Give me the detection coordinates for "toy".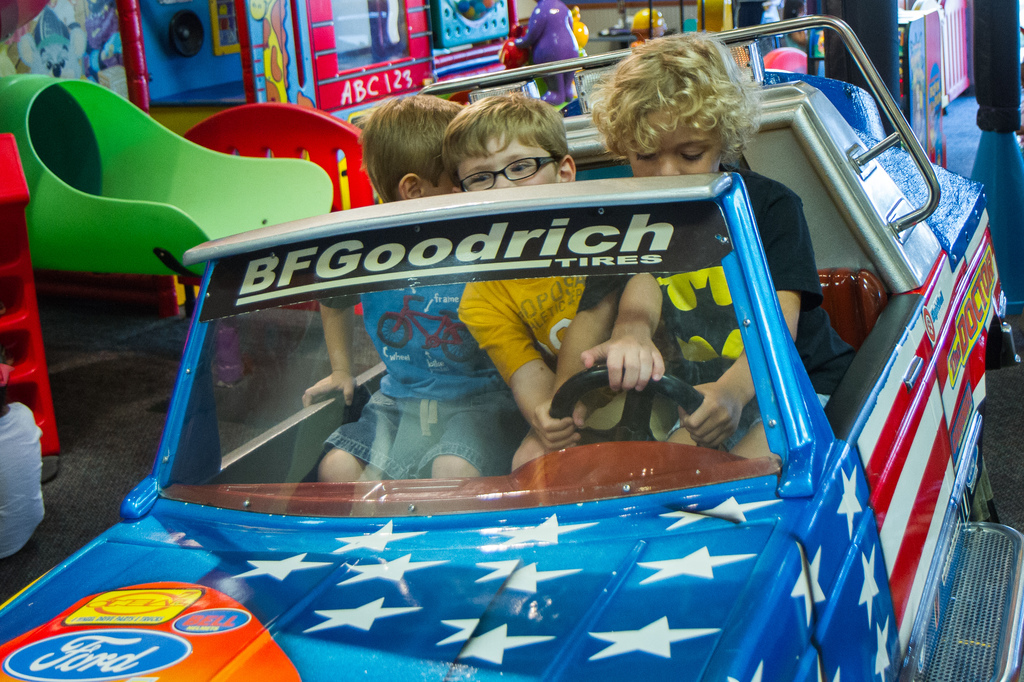
bbox=(493, 0, 601, 115).
